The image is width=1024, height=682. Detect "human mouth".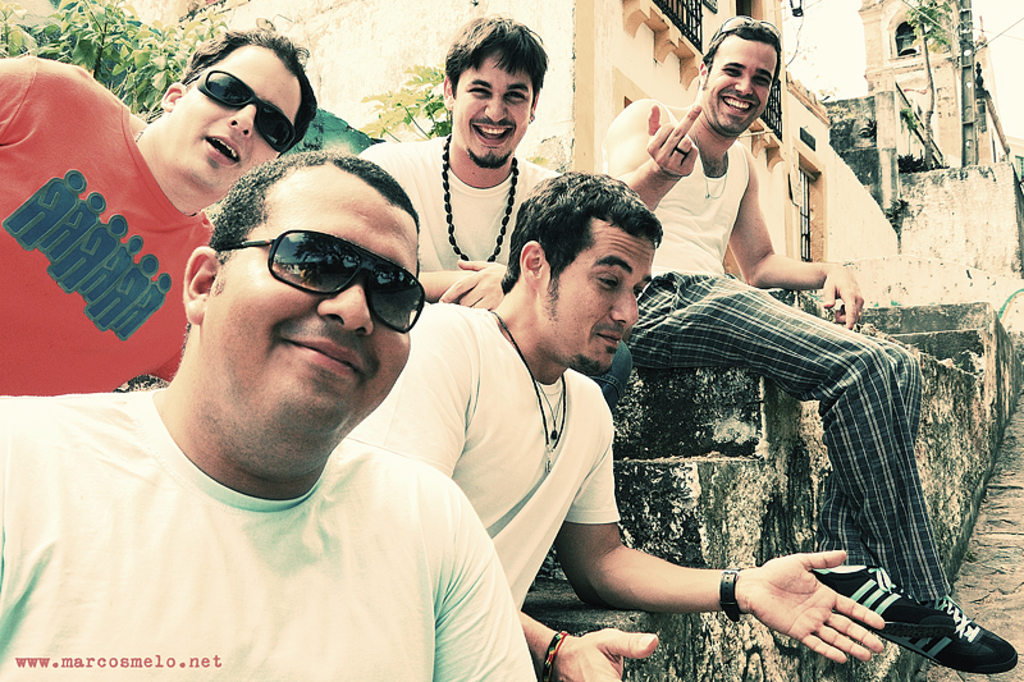
Detection: (198,128,241,164).
